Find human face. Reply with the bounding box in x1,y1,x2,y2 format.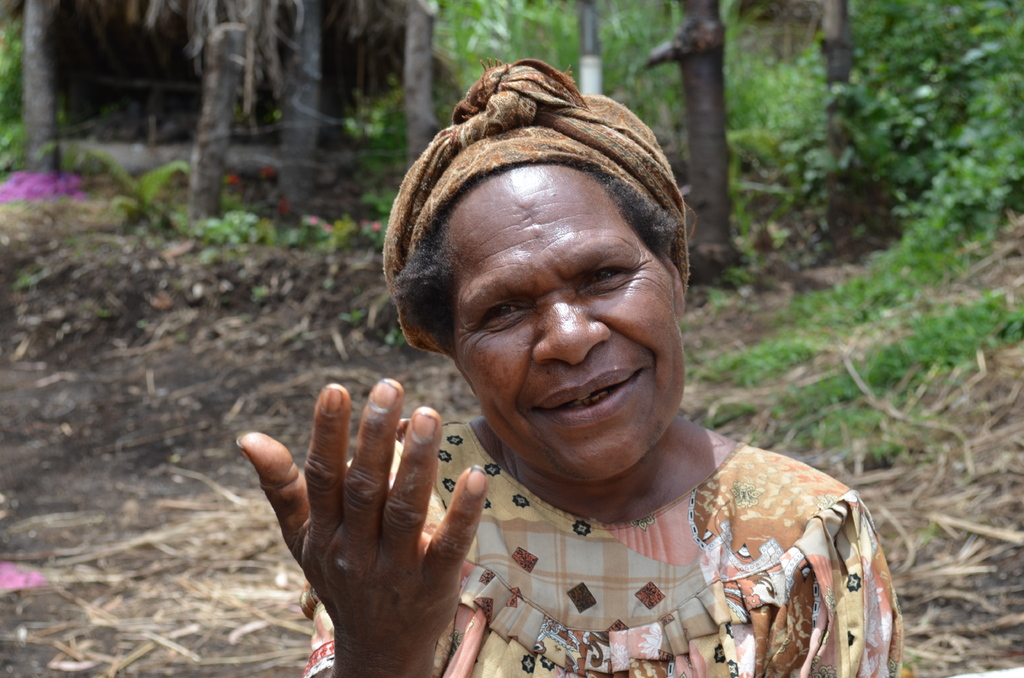
434,161,687,487.
